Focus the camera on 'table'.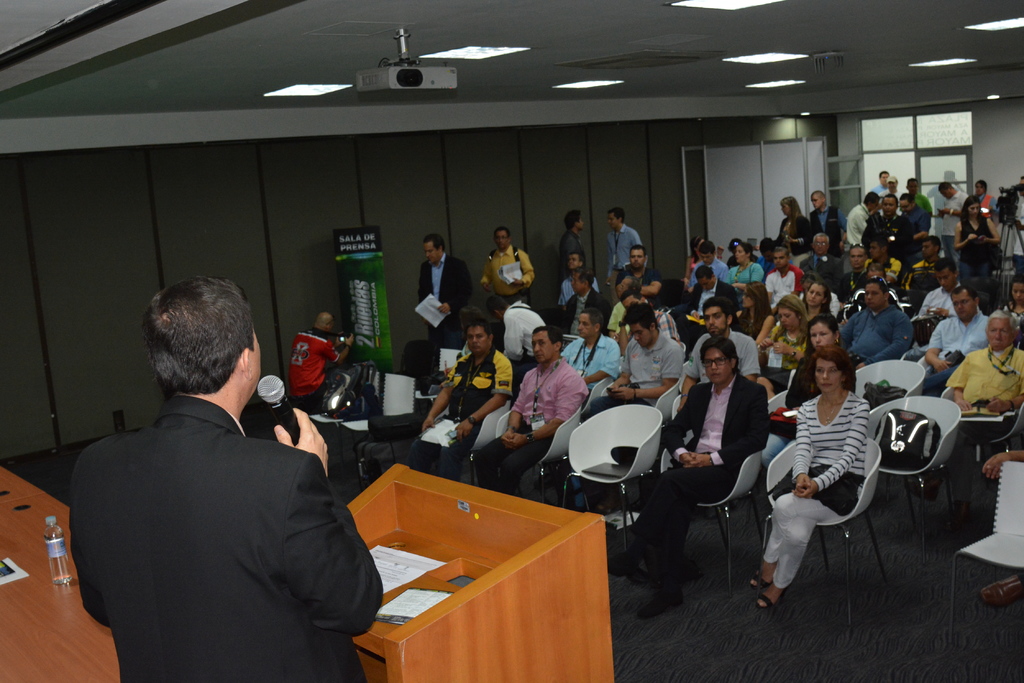
Focus region: <region>0, 451, 129, 682</region>.
